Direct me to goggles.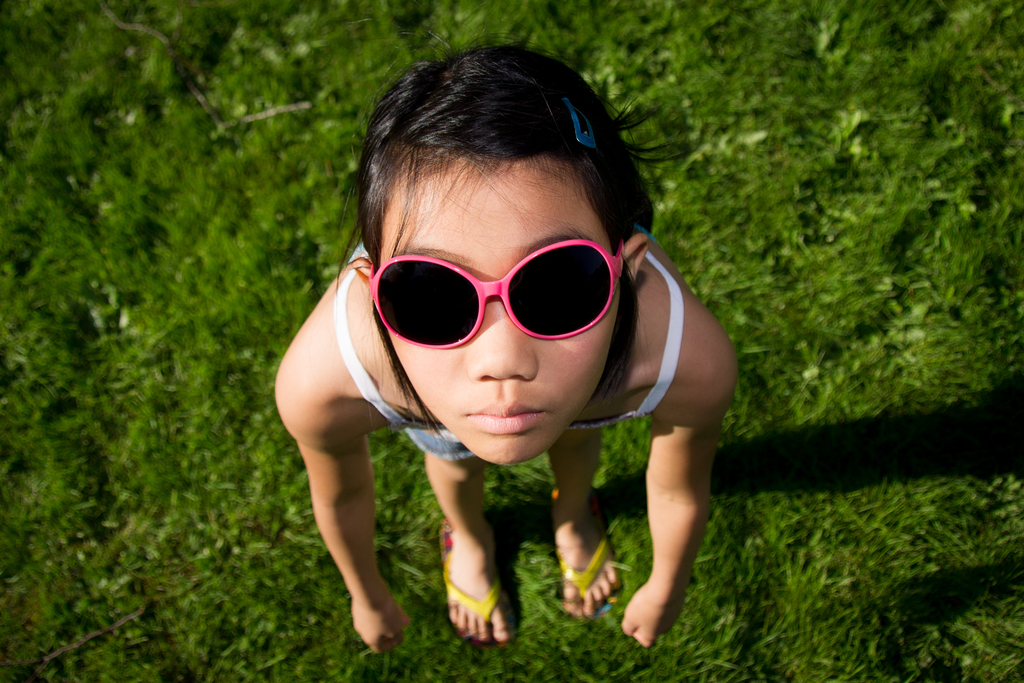
Direction: <box>349,233,620,361</box>.
